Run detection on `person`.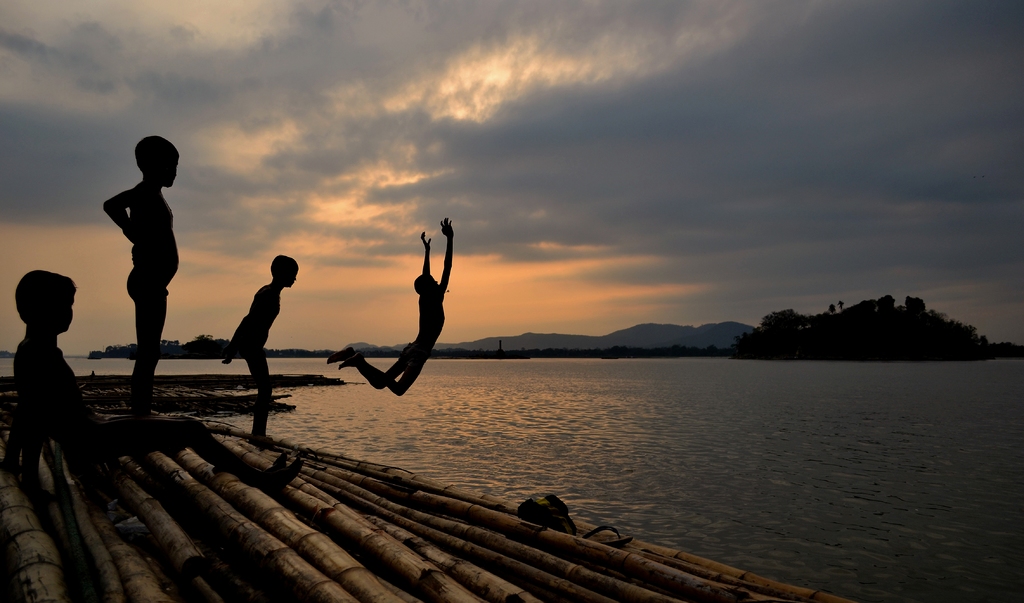
Result: bbox=(12, 267, 100, 466).
